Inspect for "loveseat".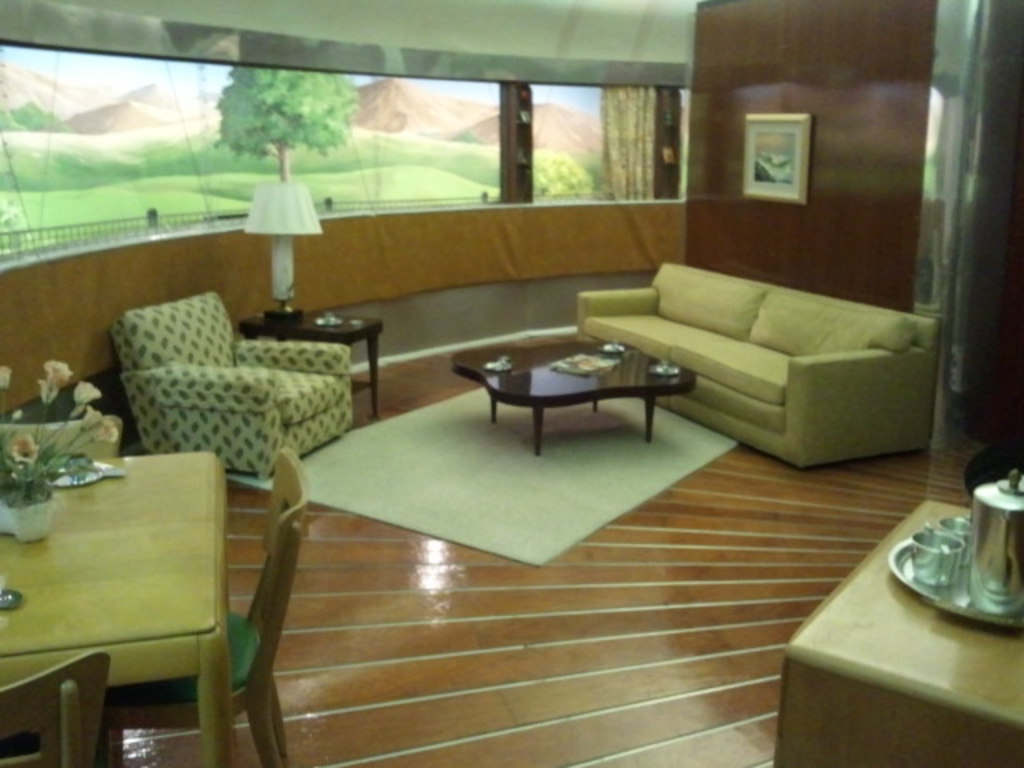
Inspection: [578,258,942,469].
